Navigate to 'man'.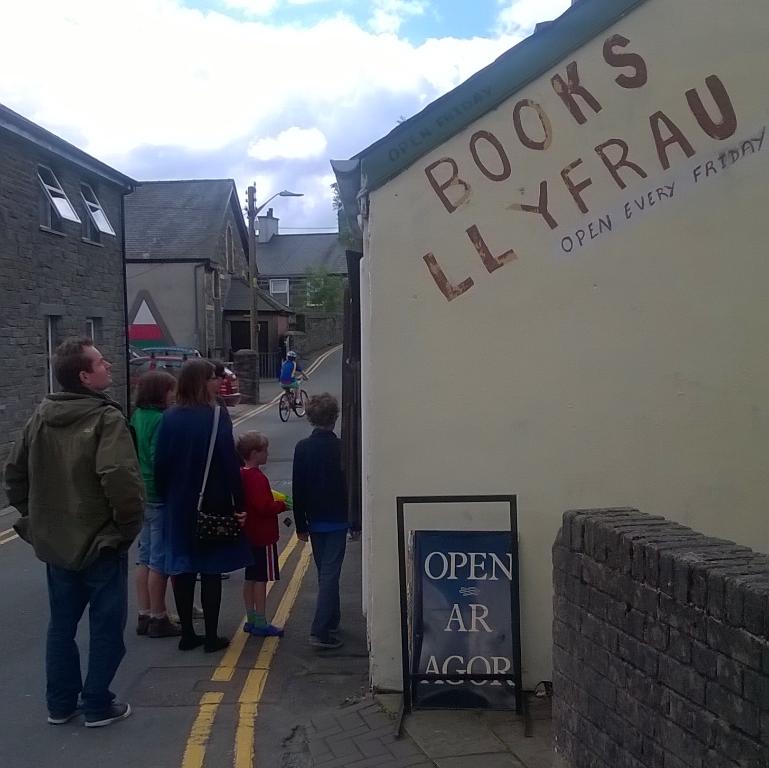
Navigation target: crop(279, 350, 308, 405).
